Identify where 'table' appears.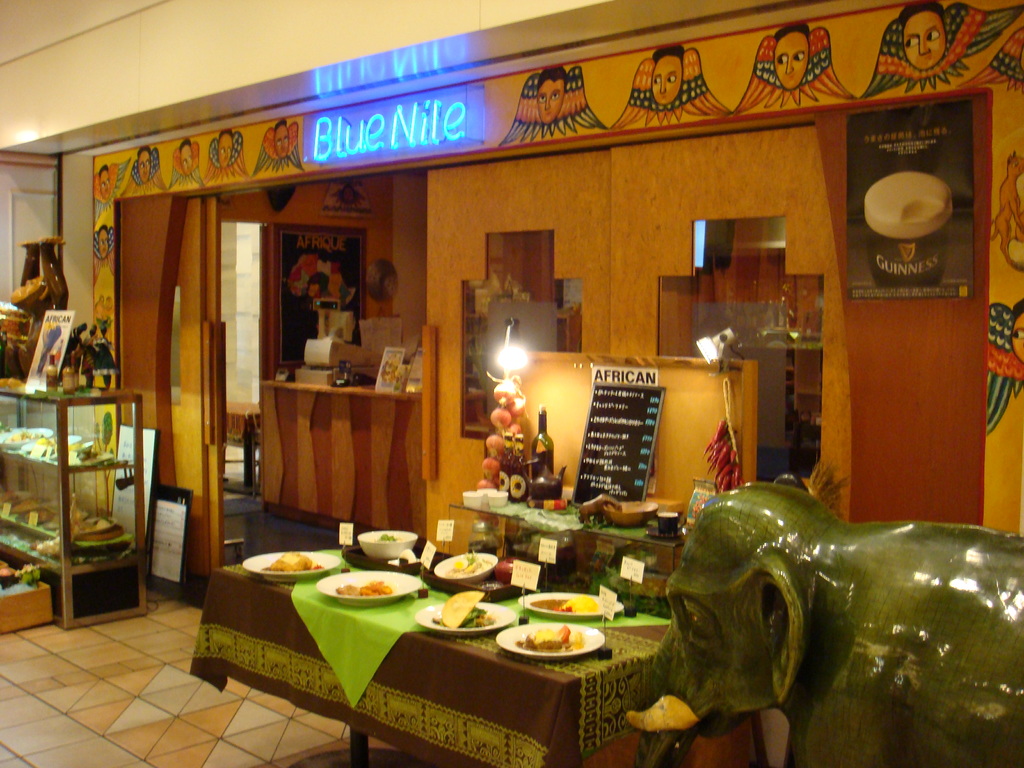
Appears at detection(193, 541, 665, 767).
